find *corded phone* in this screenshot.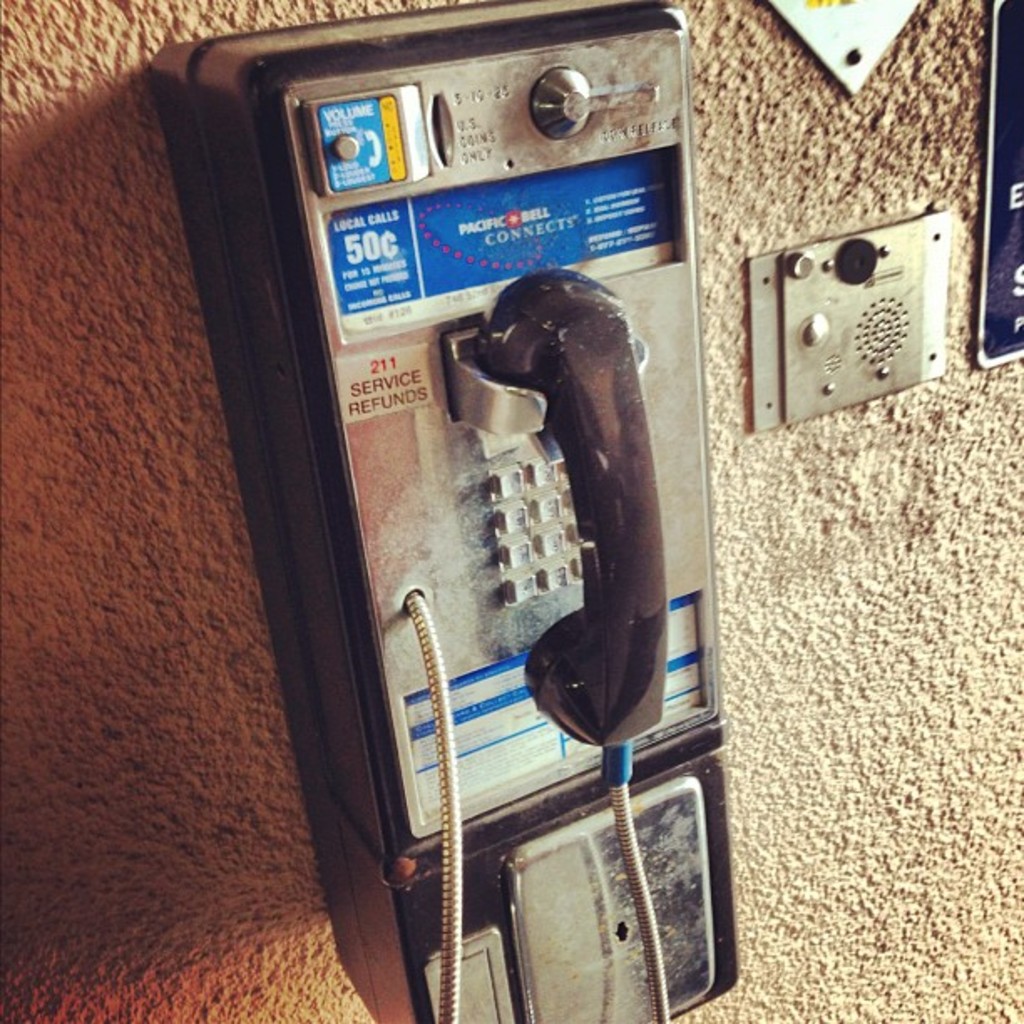
The bounding box for *corded phone* is (164,5,733,1021).
